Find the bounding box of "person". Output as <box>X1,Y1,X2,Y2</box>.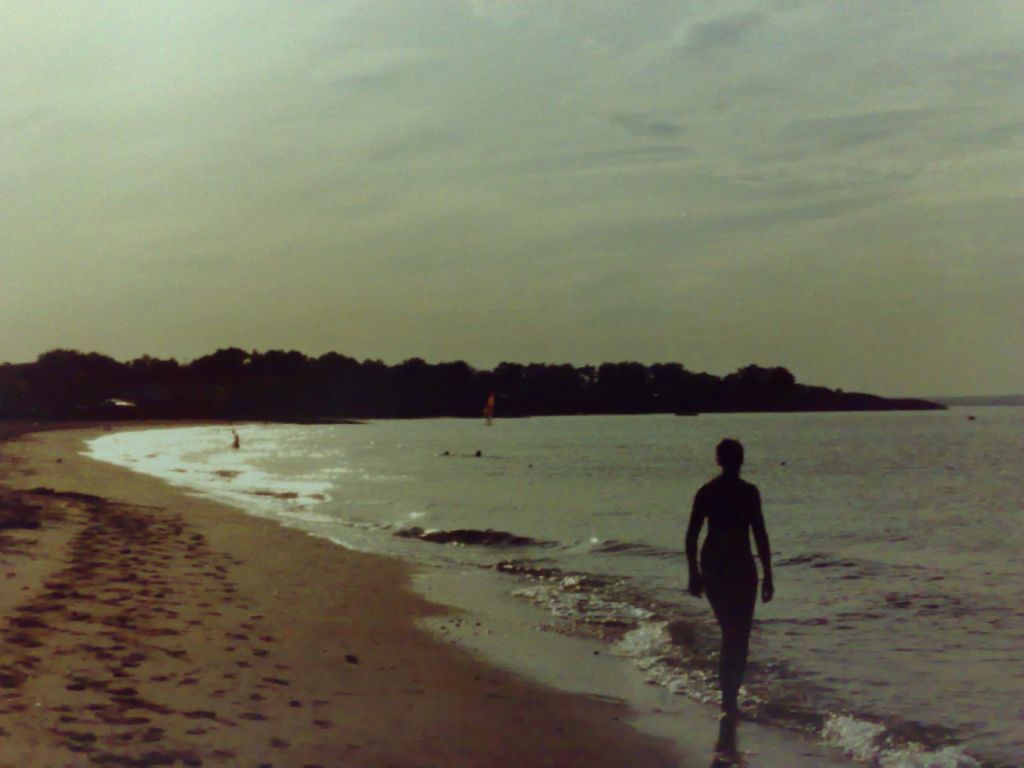
<box>687,441,781,714</box>.
